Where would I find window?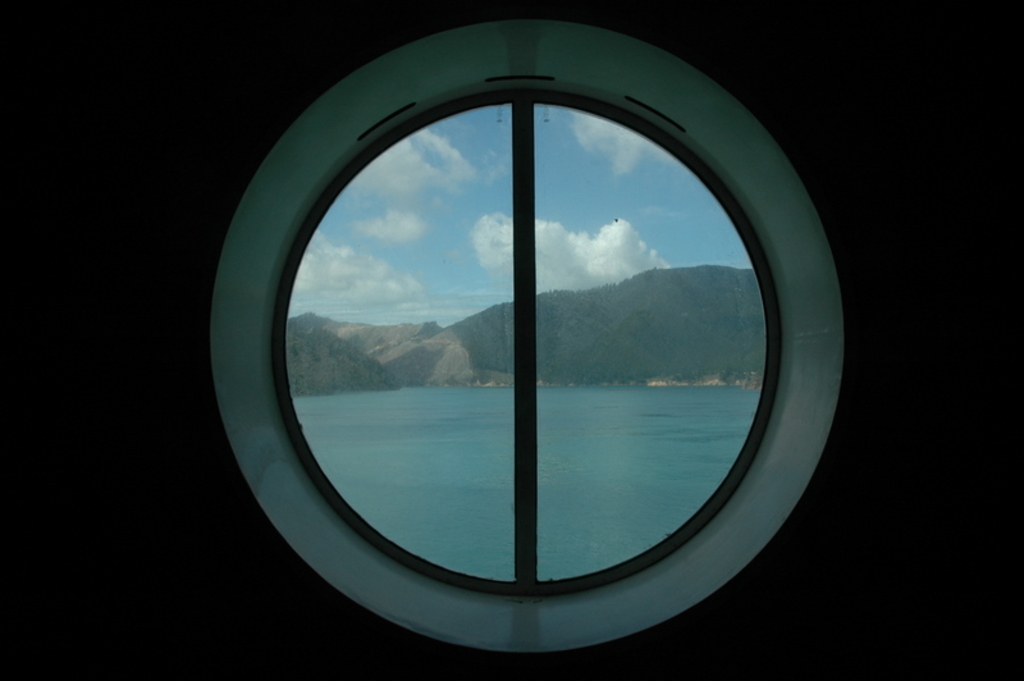
At 335, 72, 782, 605.
